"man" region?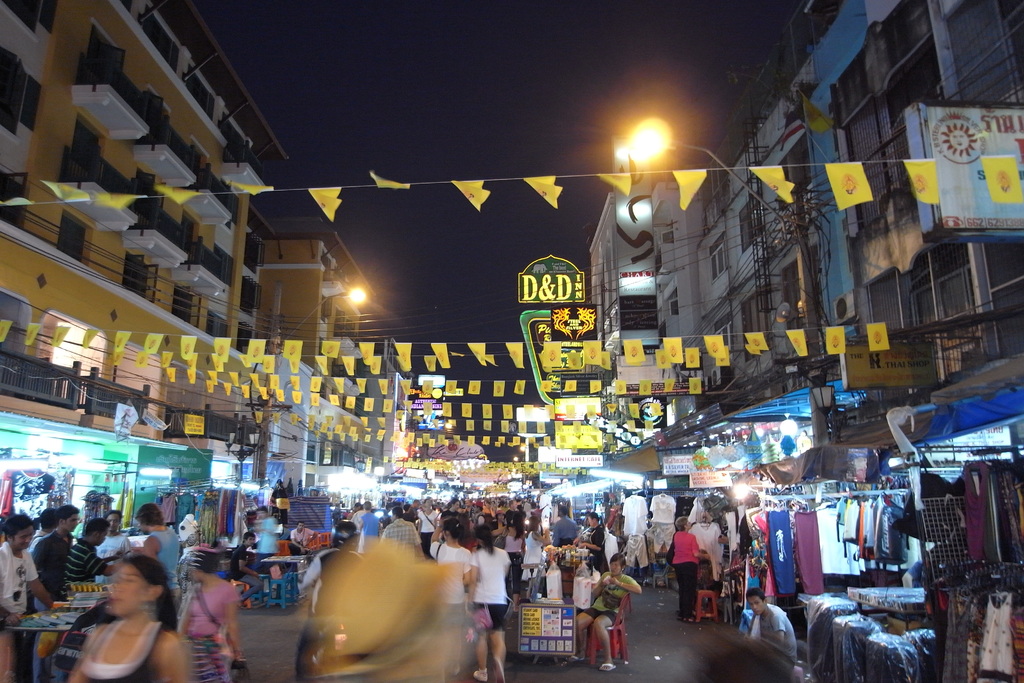
<region>744, 583, 801, 669</region>
